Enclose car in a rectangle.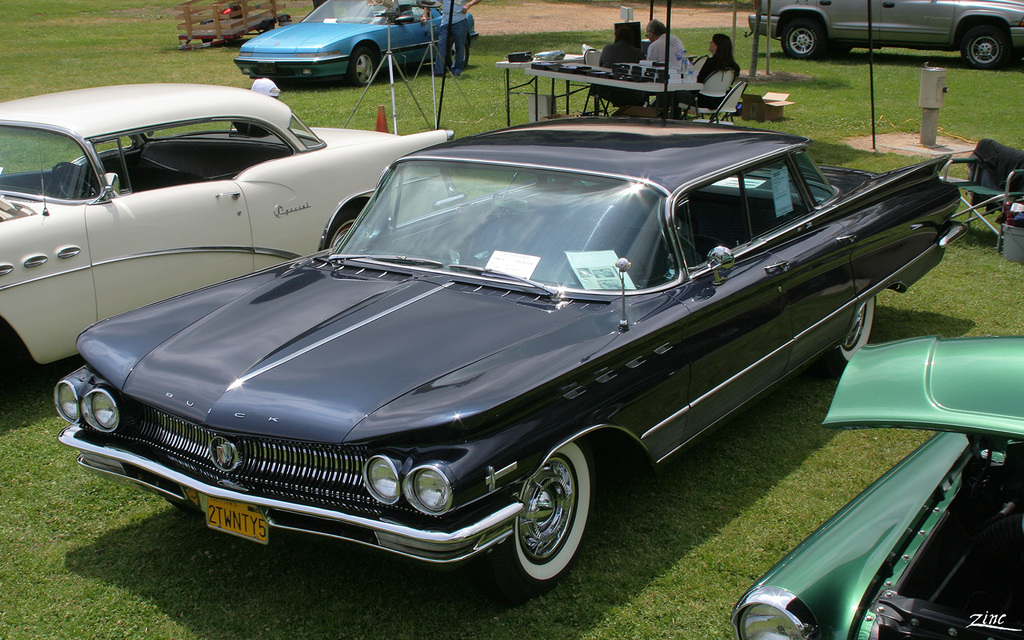
x1=746 y1=0 x2=1023 y2=61.
